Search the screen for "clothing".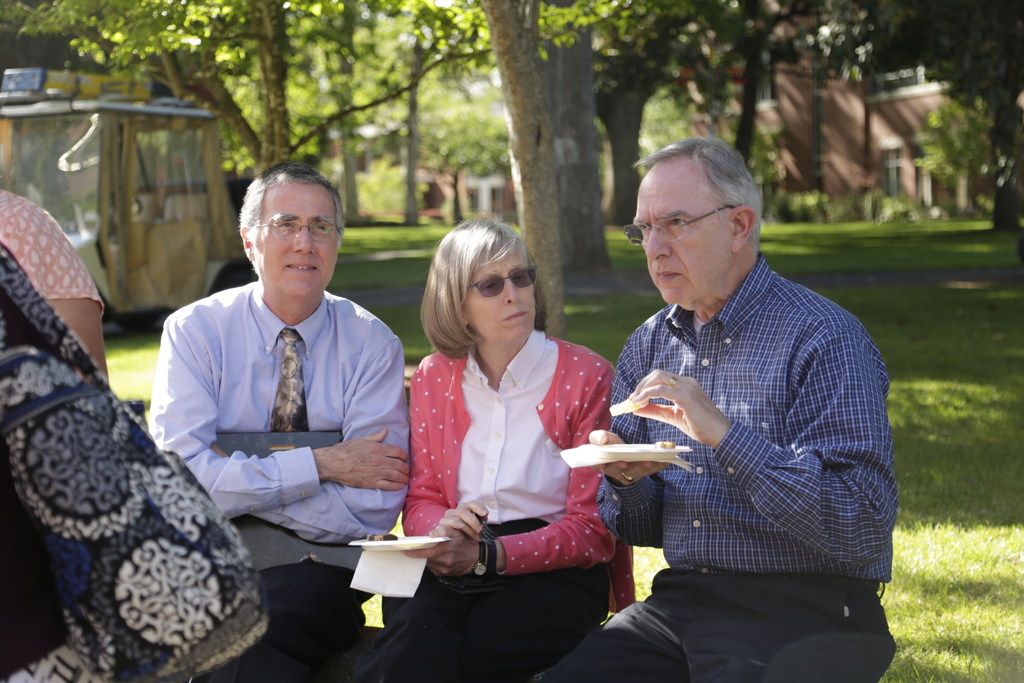
Found at BBox(2, 227, 266, 677).
